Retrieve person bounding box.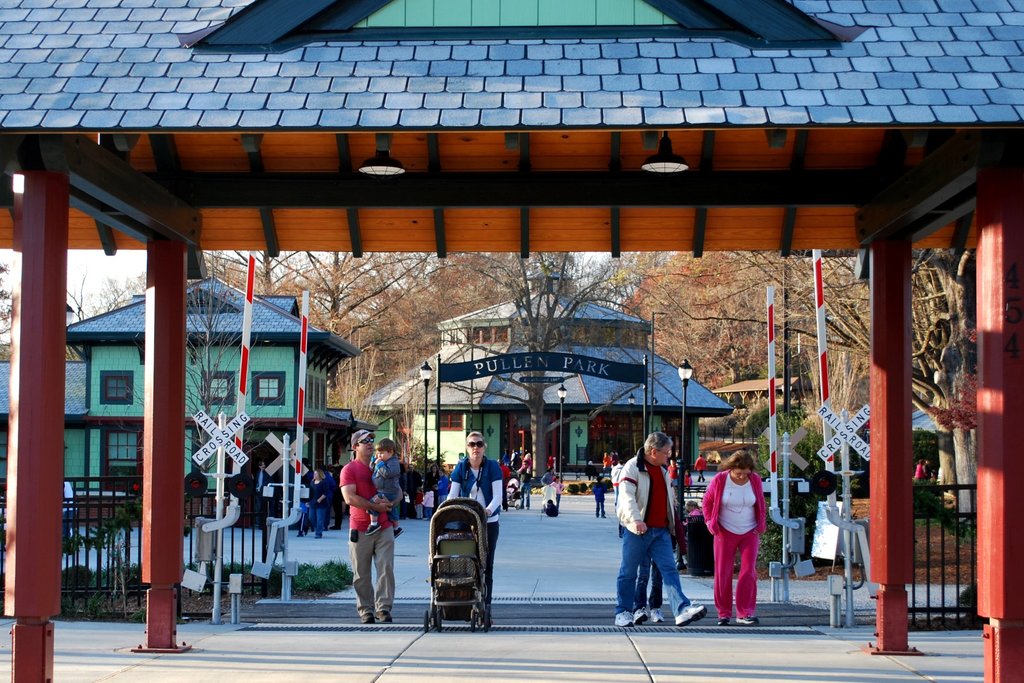
Bounding box: 422, 464, 437, 518.
